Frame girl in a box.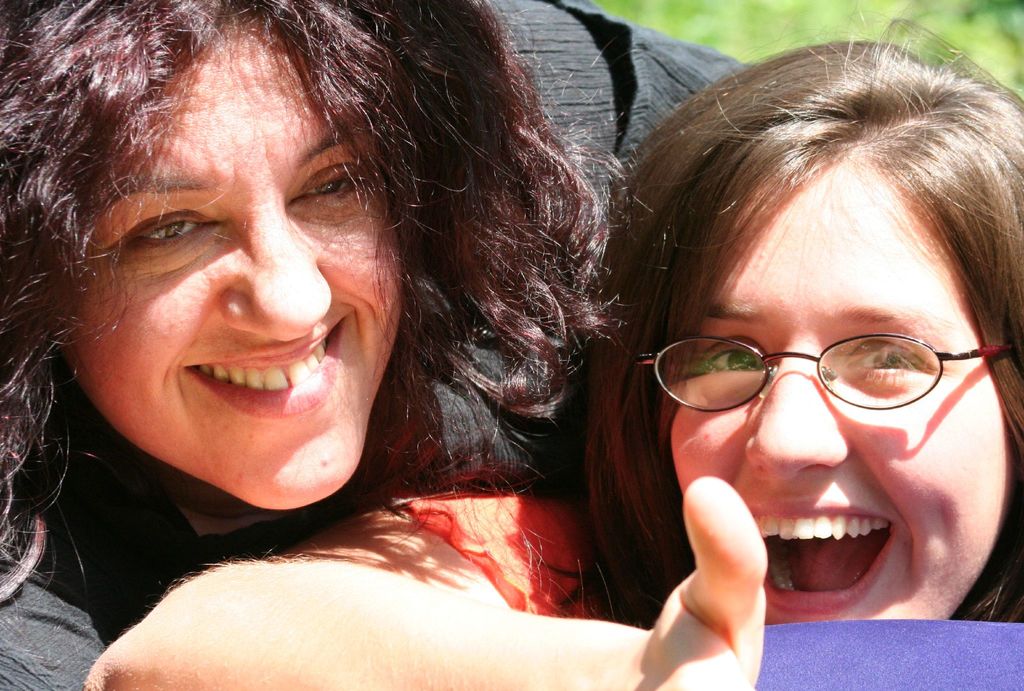
region(76, 20, 1023, 690).
